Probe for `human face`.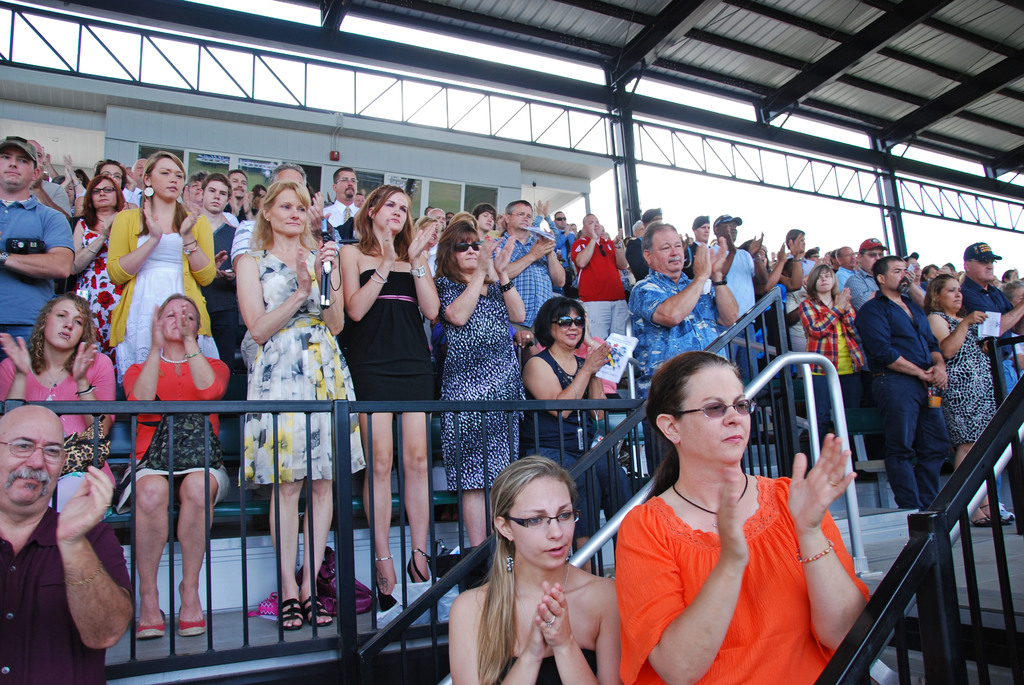
Probe result: bbox=(92, 179, 118, 204).
